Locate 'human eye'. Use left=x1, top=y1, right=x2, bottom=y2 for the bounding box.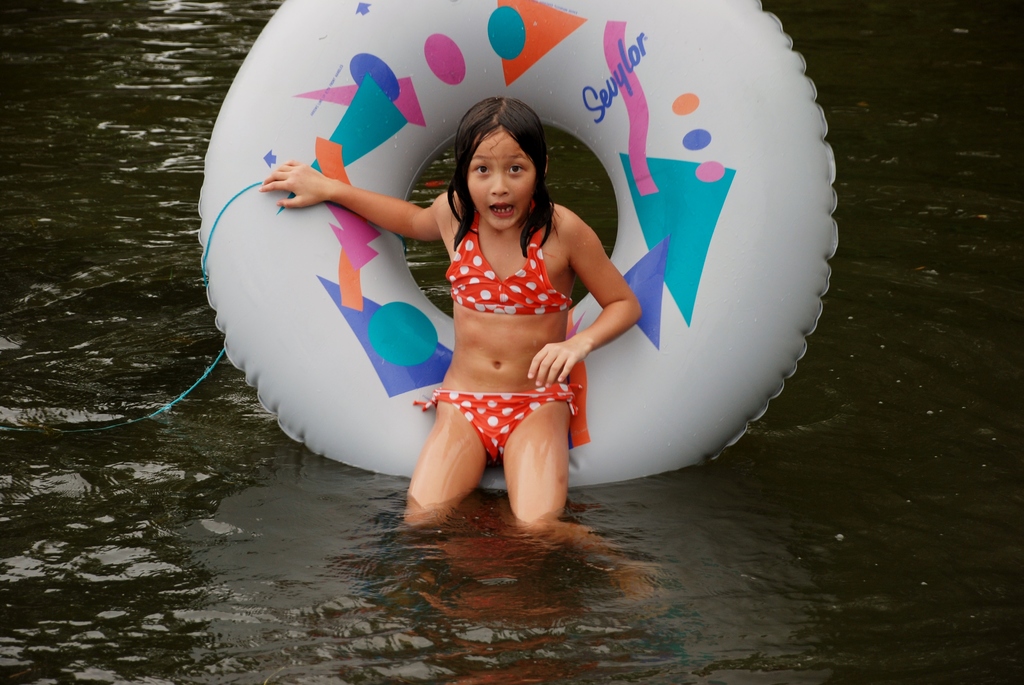
left=473, top=163, right=492, bottom=180.
